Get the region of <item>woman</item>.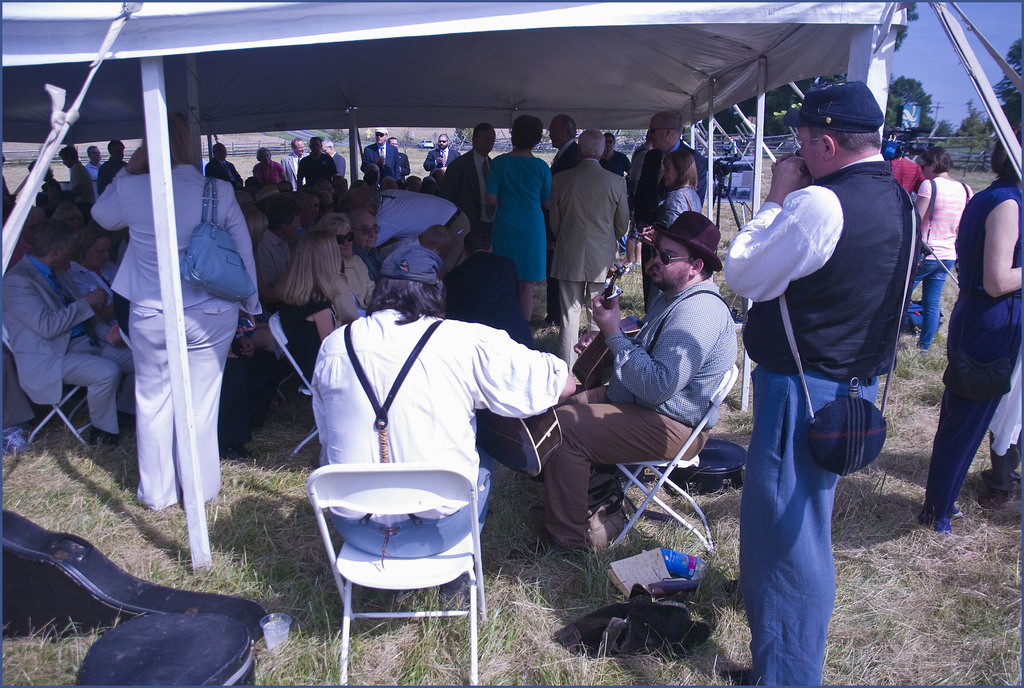
[x1=722, y1=78, x2=919, y2=687].
